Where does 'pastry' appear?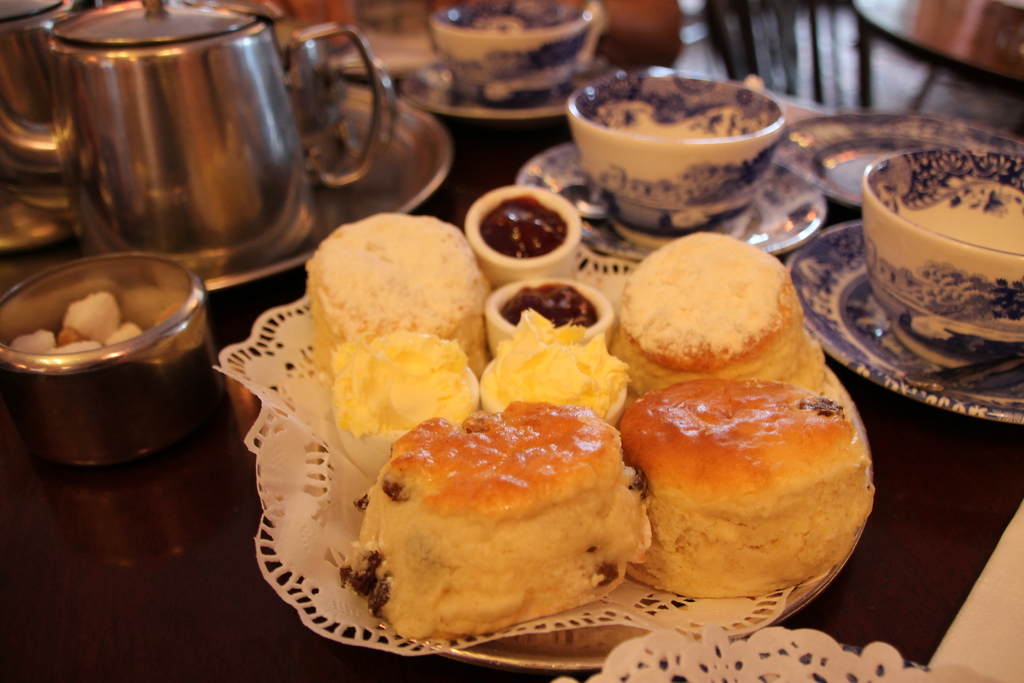
Appears at {"x1": 618, "y1": 363, "x2": 874, "y2": 613}.
